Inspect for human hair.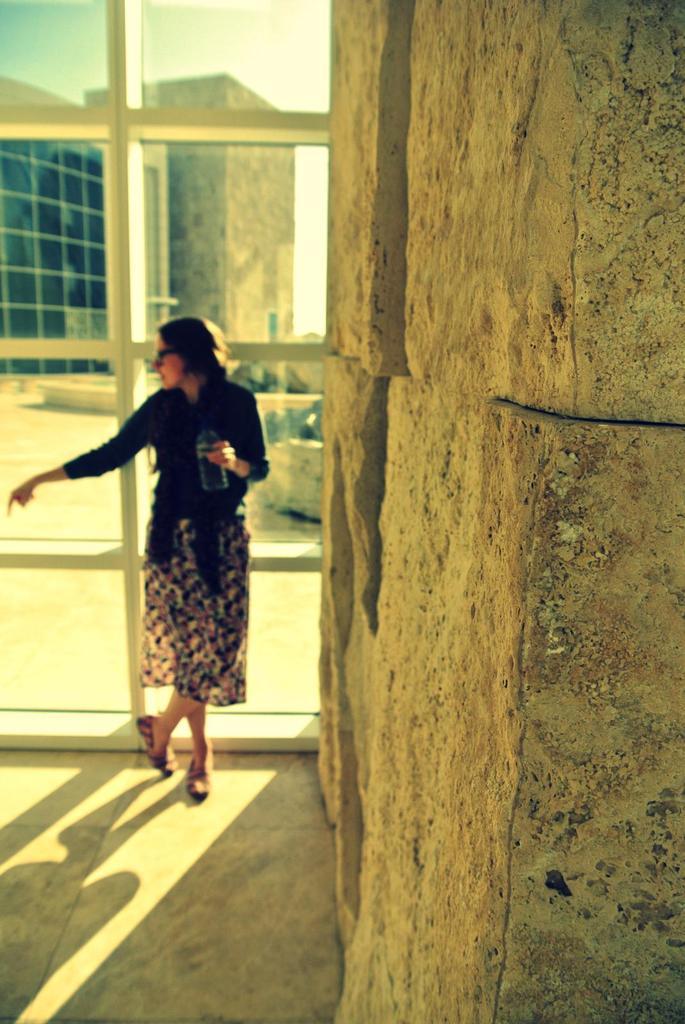
Inspection: 156,314,228,477.
